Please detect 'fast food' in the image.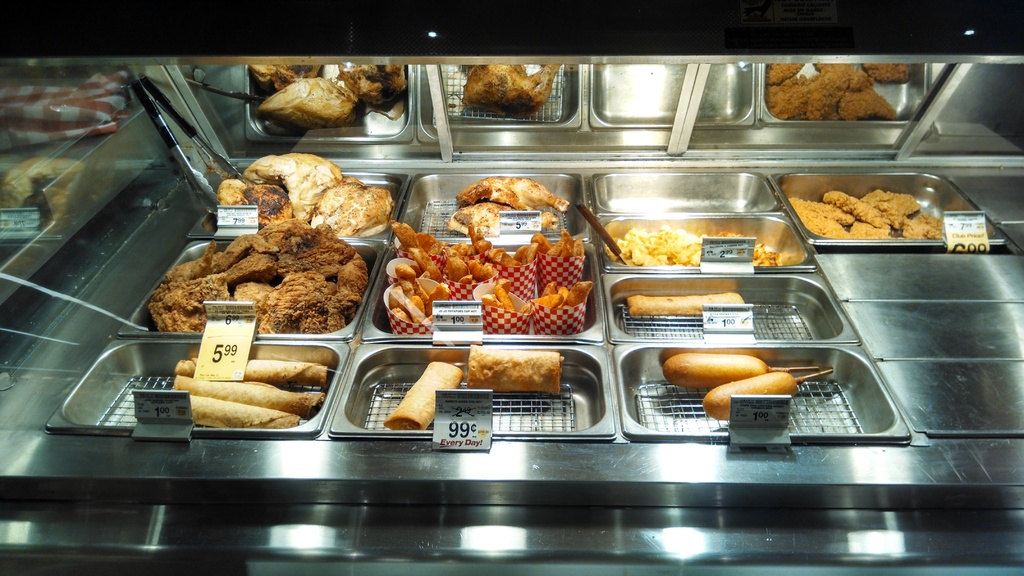
<region>212, 152, 394, 237</region>.
